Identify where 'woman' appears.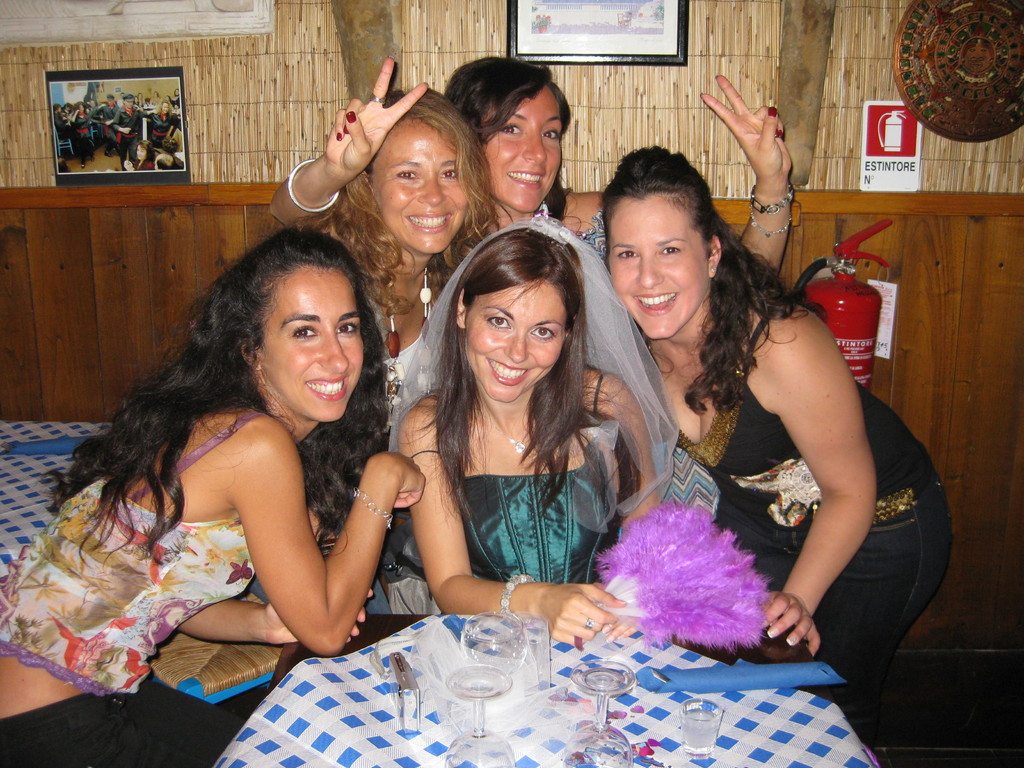
Appears at <region>275, 57, 796, 281</region>.
